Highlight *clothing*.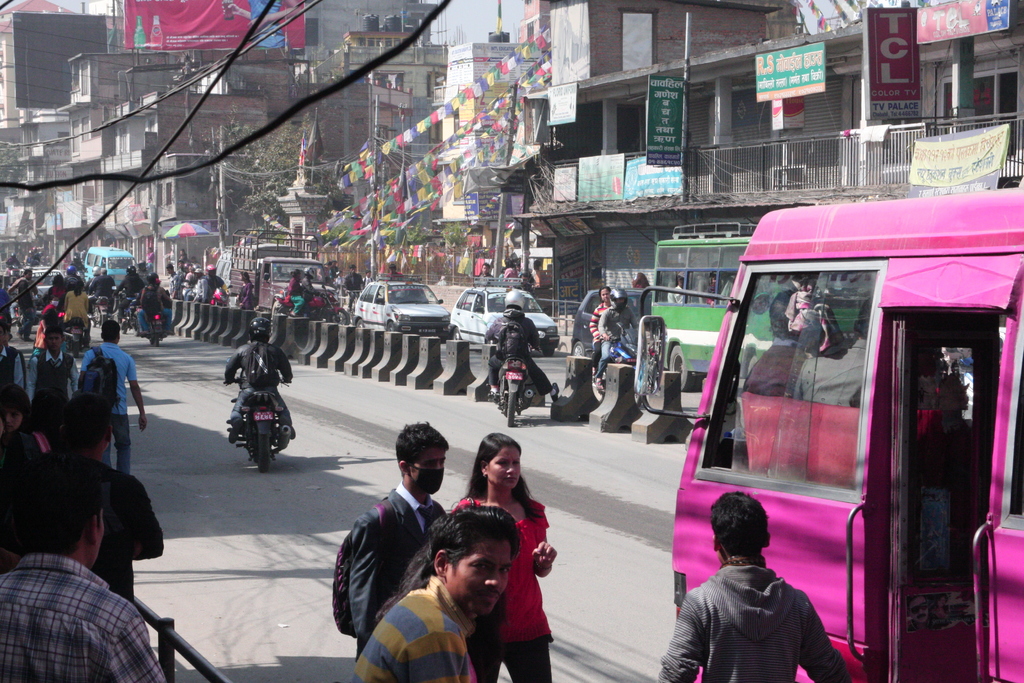
Highlighted region: box(300, 275, 318, 313).
